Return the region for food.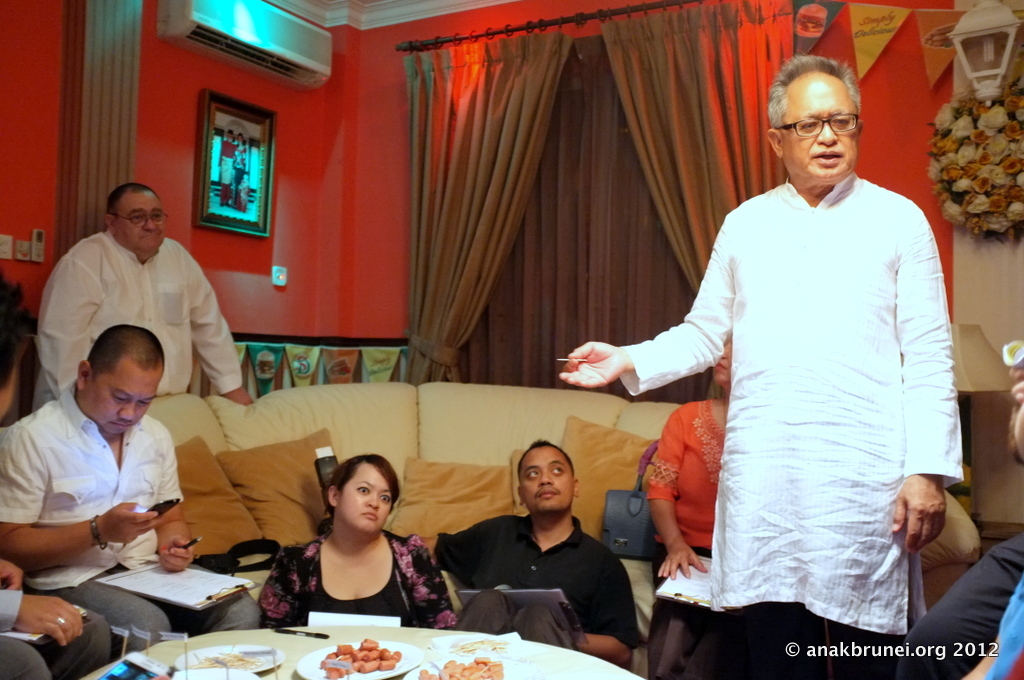
pyautogui.locateOnScreen(183, 650, 267, 669).
